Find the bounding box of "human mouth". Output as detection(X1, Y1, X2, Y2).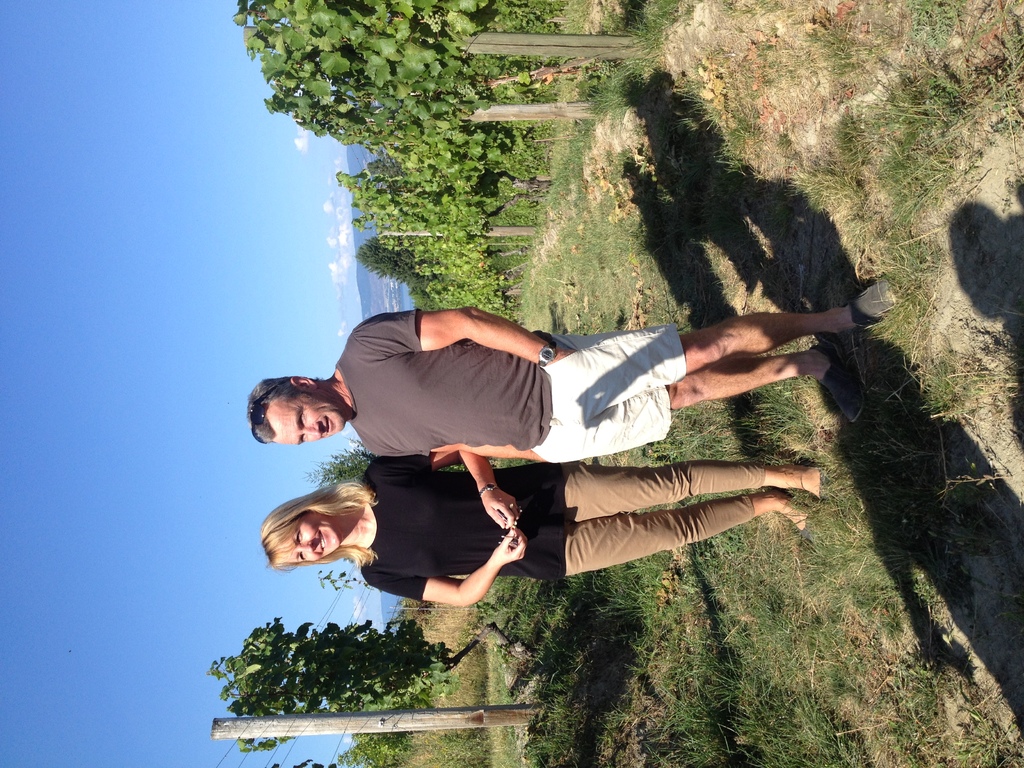
detection(325, 418, 328, 431).
